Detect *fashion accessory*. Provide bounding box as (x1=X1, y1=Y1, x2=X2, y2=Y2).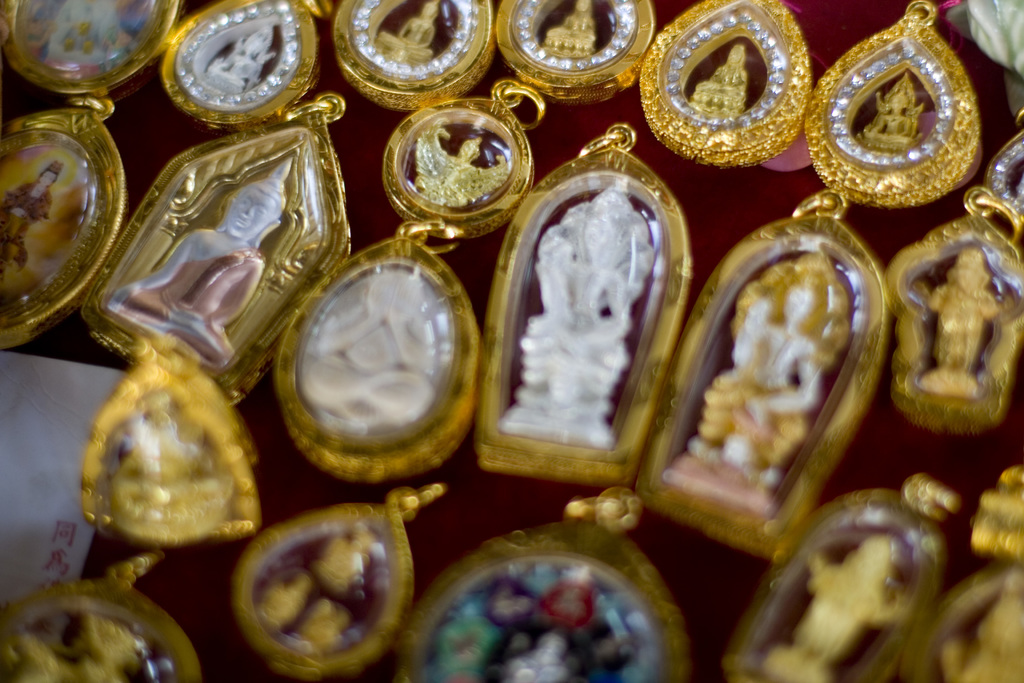
(x1=0, y1=0, x2=182, y2=101).
